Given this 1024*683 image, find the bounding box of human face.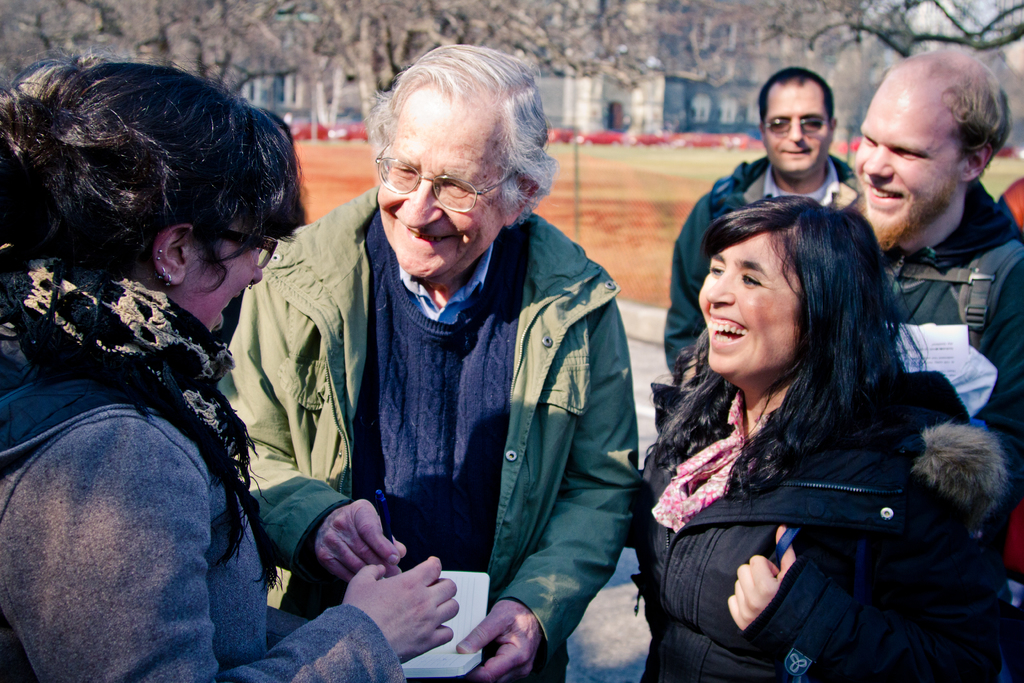
(x1=696, y1=233, x2=799, y2=379).
